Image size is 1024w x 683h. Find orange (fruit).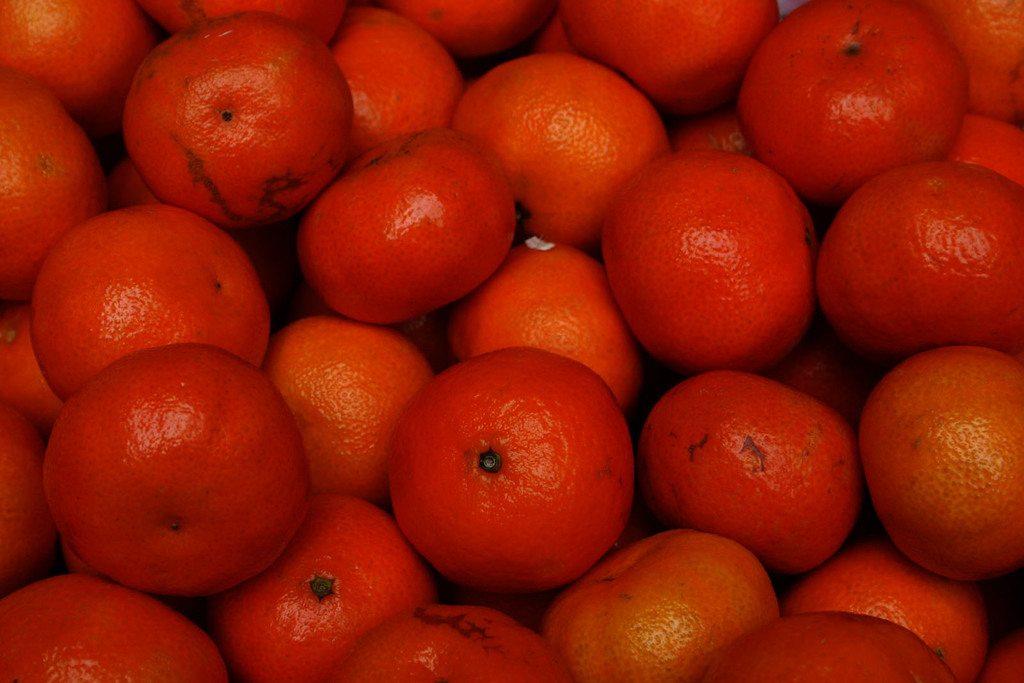
box(0, 6, 158, 100).
